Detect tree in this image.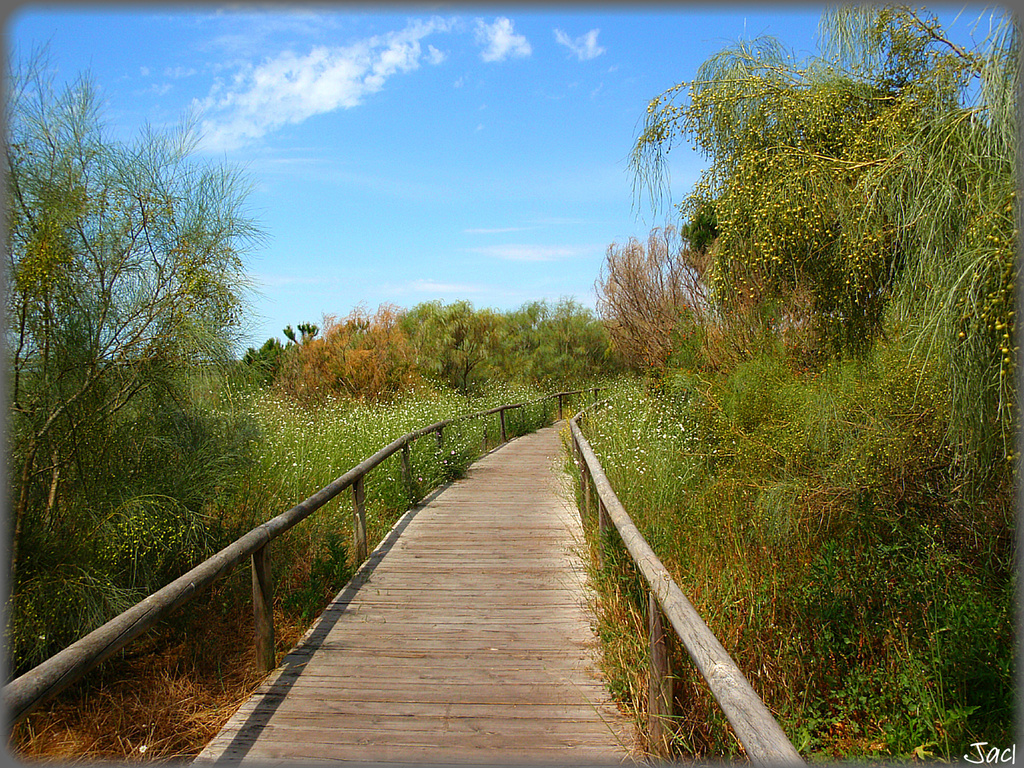
Detection: 33 74 280 657.
